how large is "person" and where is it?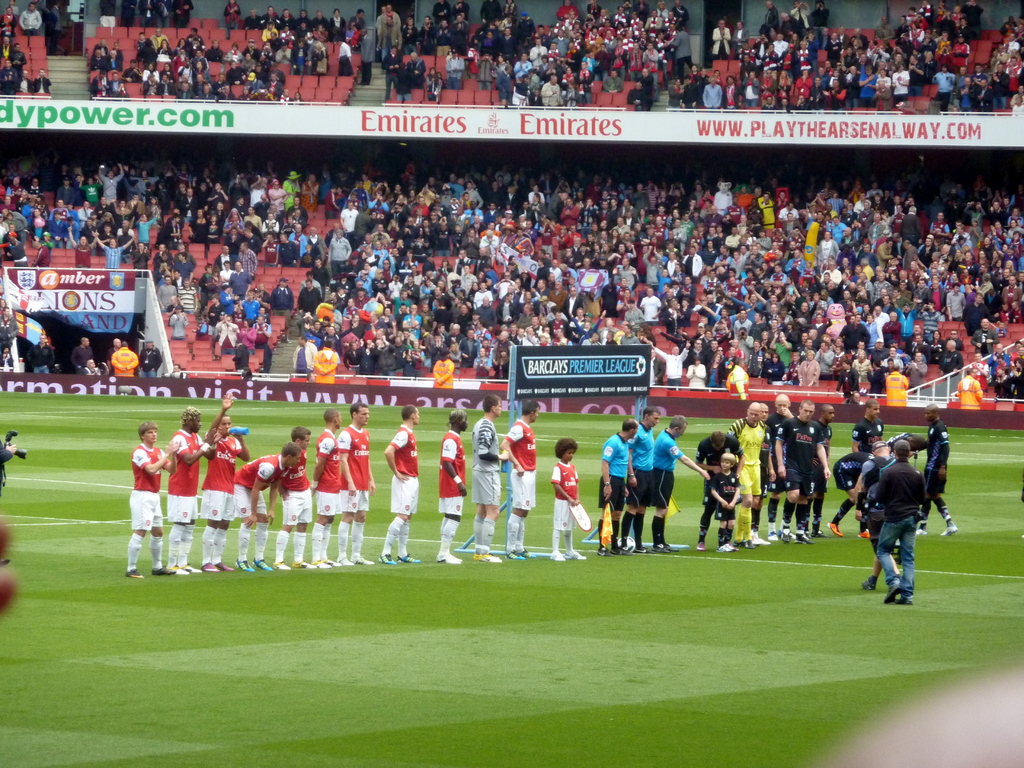
Bounding box: {"left": 429, "top": 350, "right": 454, "bottom": 388}.
